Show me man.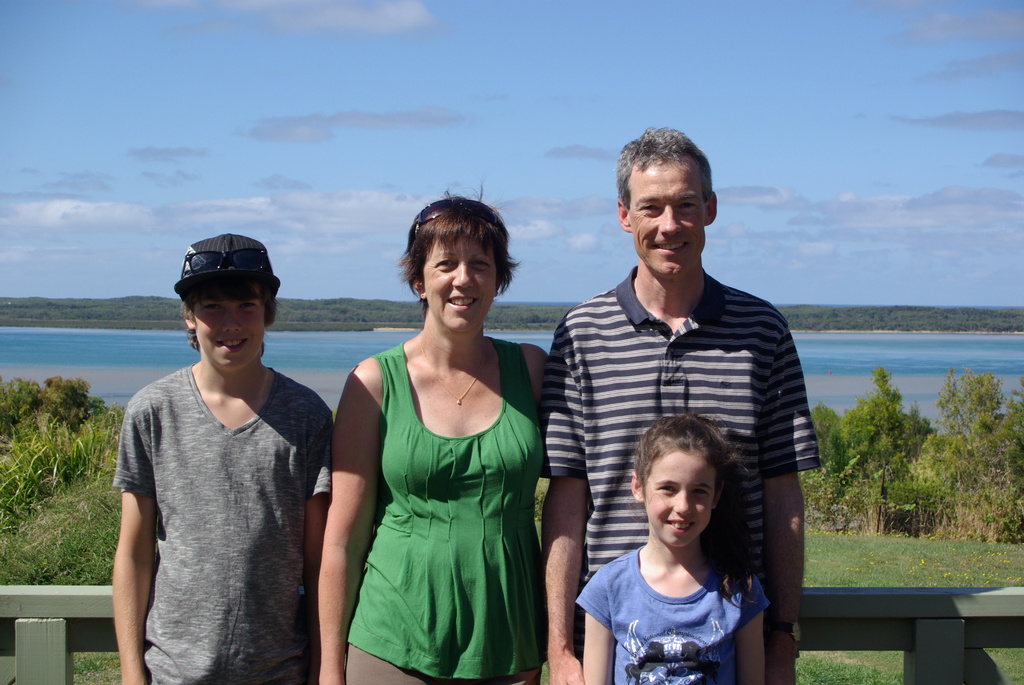
man is here: detection(537, 172, 814, 634).
